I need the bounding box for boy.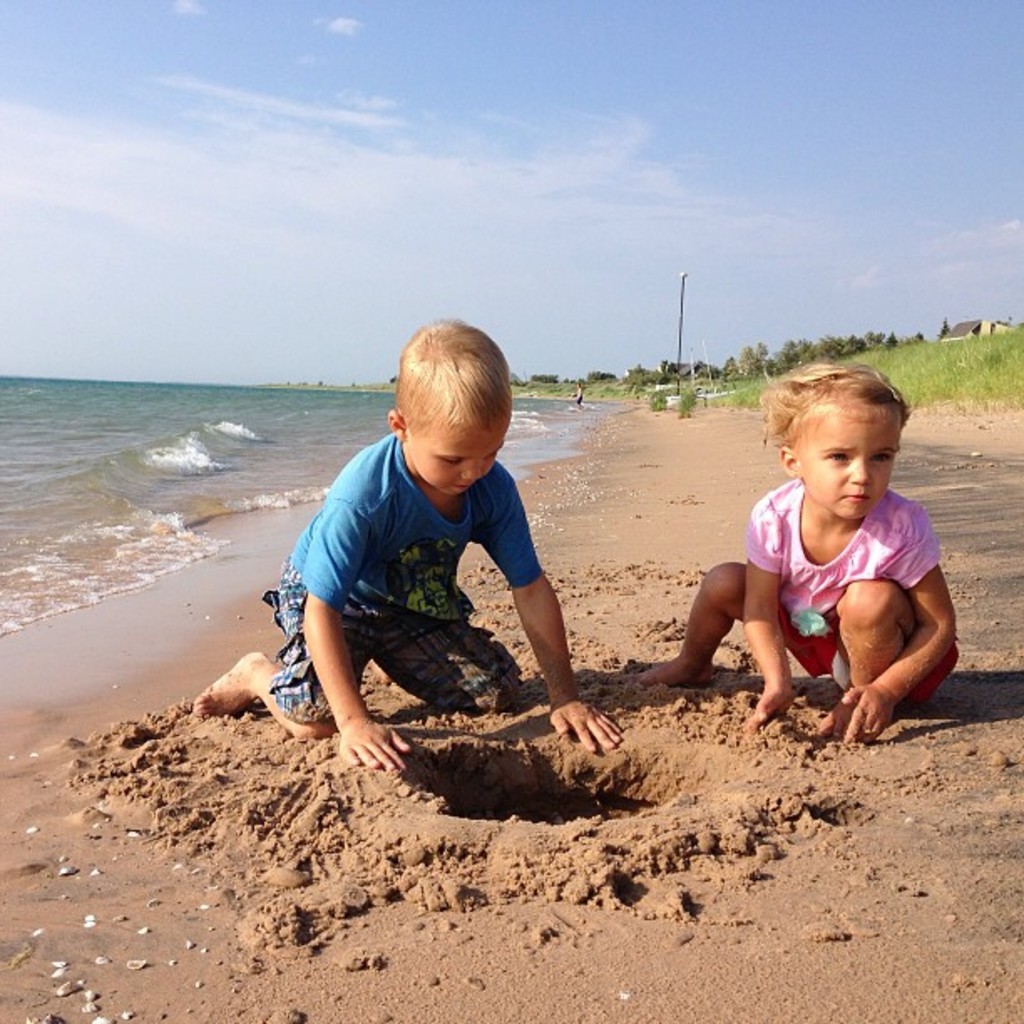
Here it is: bbox=(177, 313, 629, 778).
